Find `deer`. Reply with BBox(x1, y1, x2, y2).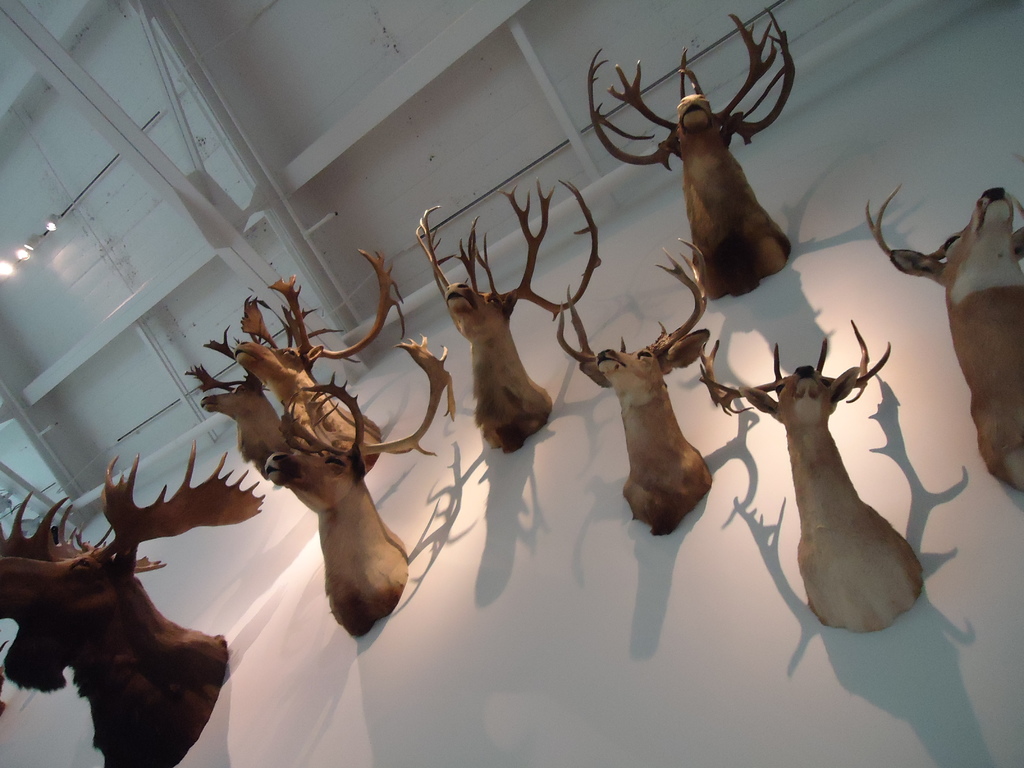
BBox(230, 248, 400, 468).
